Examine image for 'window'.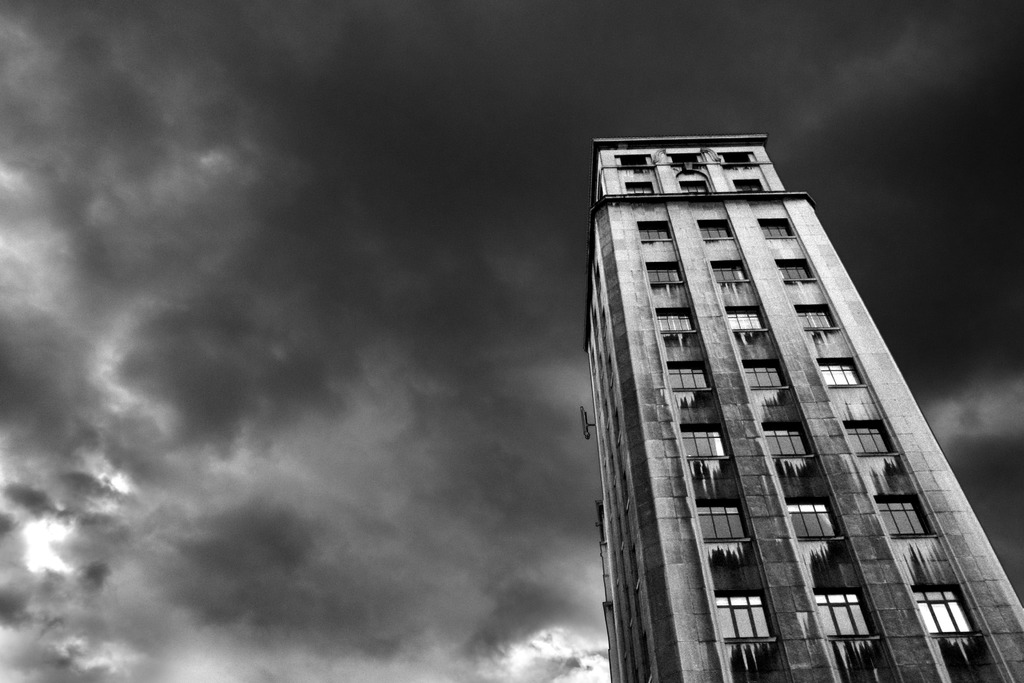
Examination result: (729,174,766,190).
